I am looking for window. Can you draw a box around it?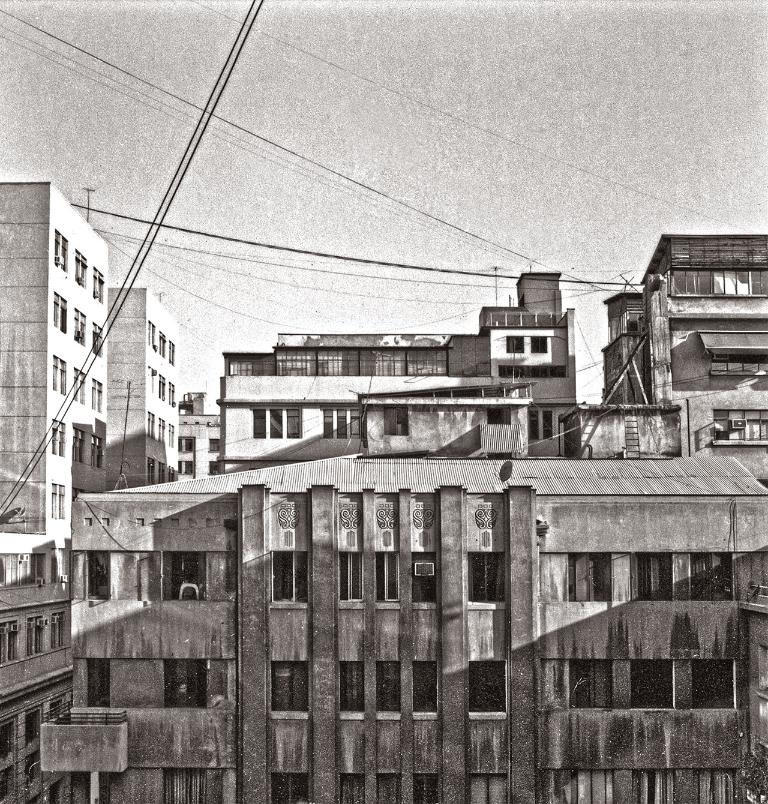
Sure, the bounding box is select_region(166, 424, 175, 448).
